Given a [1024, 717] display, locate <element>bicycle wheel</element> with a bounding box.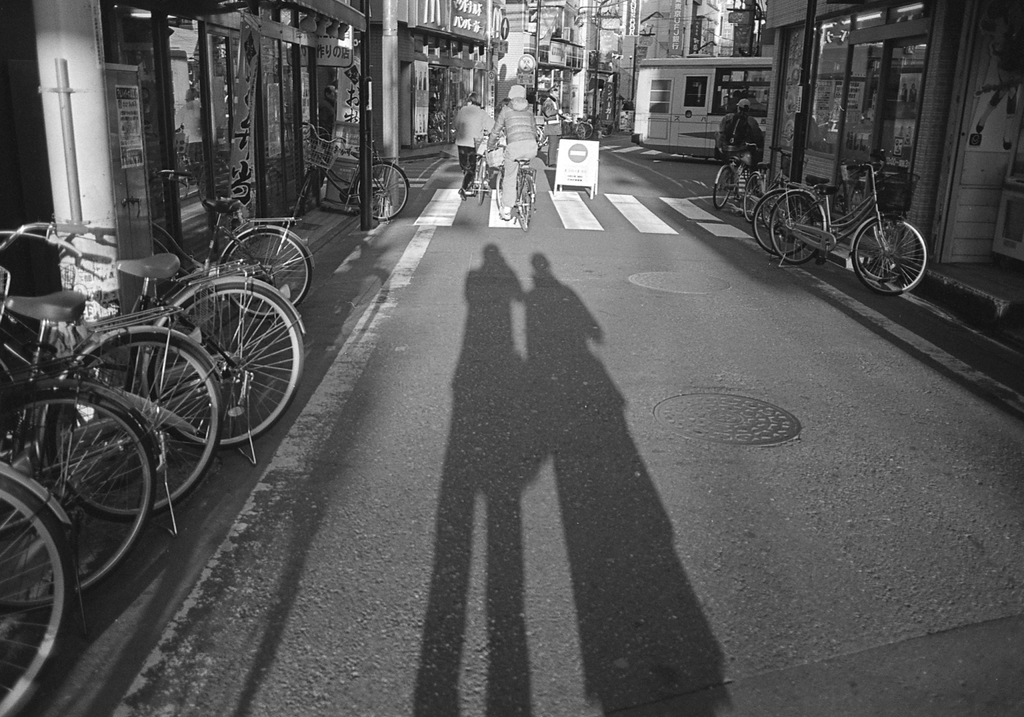
Located: 751,188,817,257.
